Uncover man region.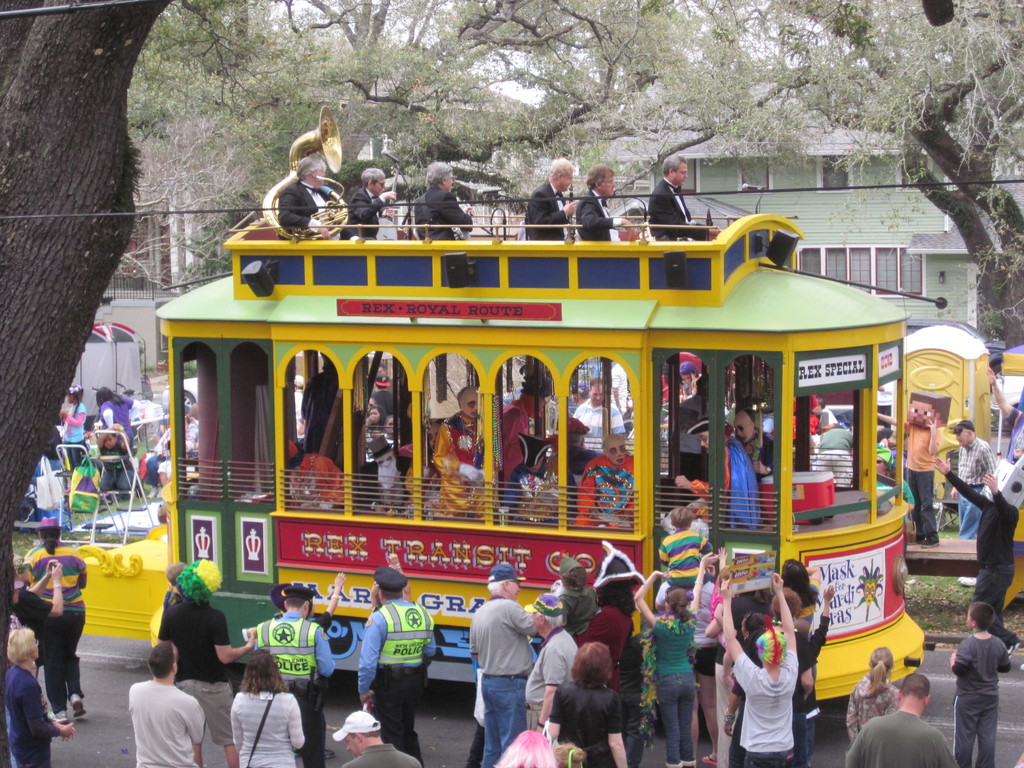
Uncovered: locate(646, 150, 719, 241).
